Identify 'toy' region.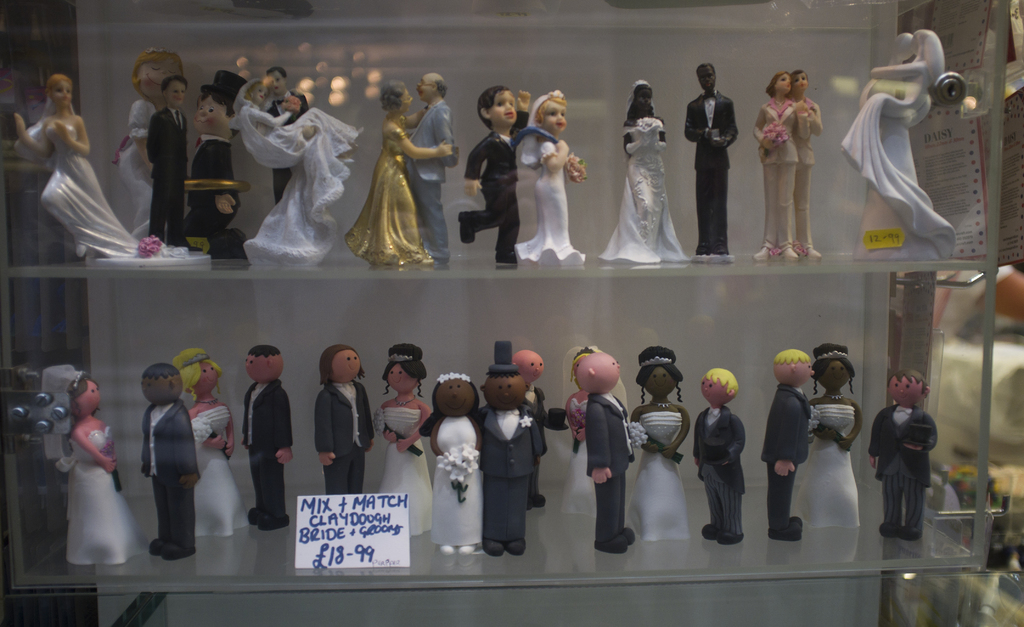
Region: locate(678, 56, 737, 257).
